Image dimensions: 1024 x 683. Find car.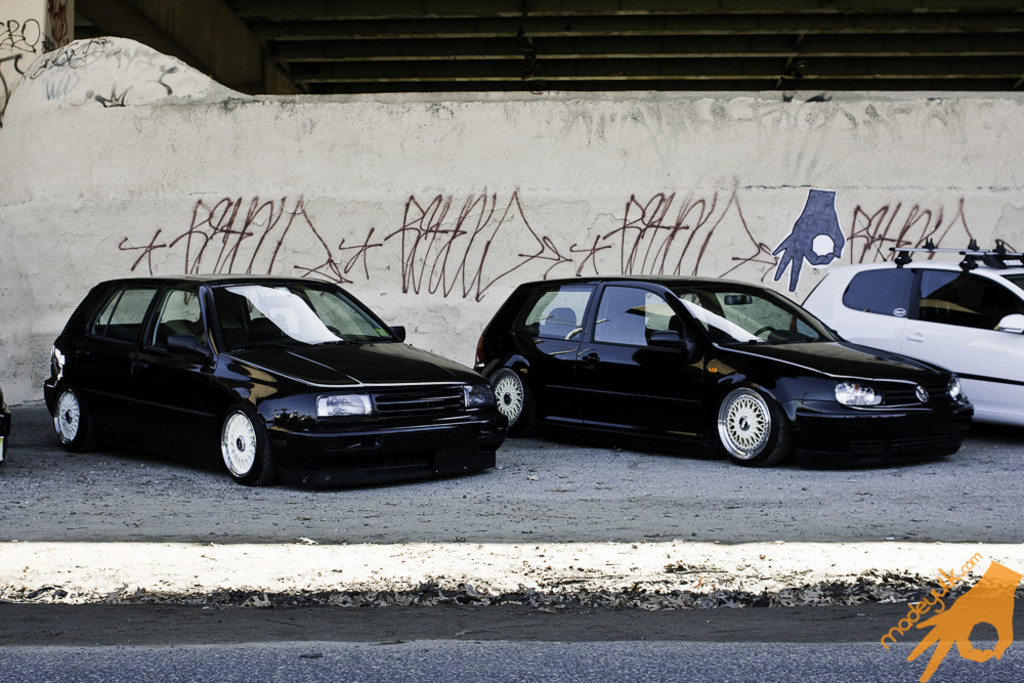
bbox=(471, 273, 975, 466).
